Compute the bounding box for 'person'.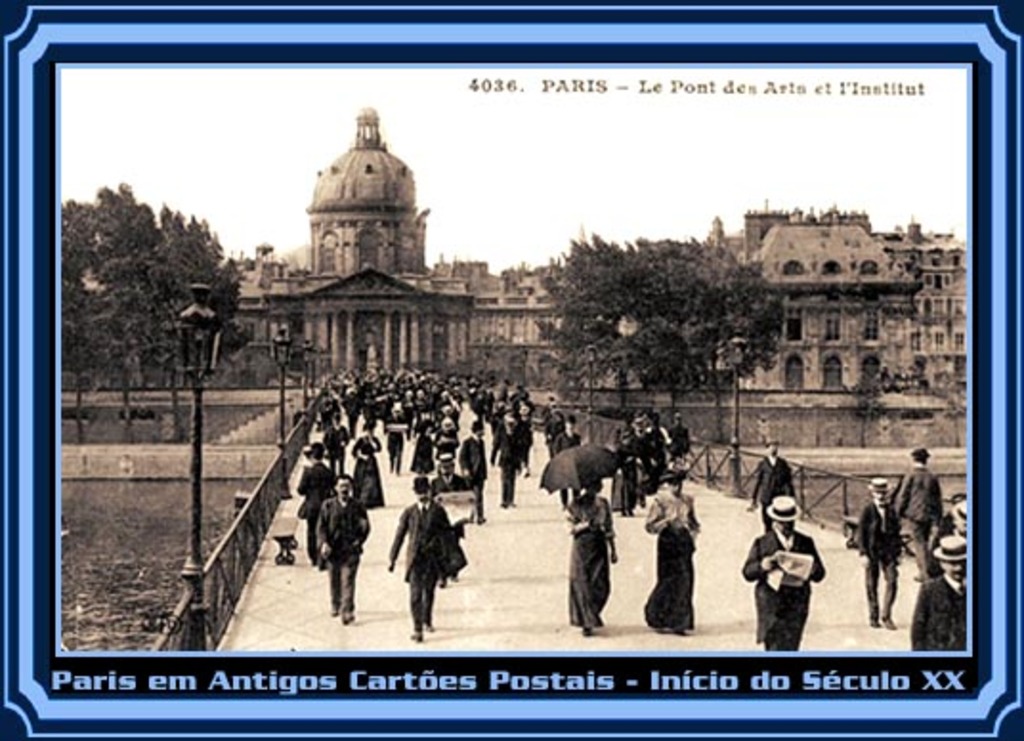
pyautogui.locateOnScreen(745, 435, 797, 531).
